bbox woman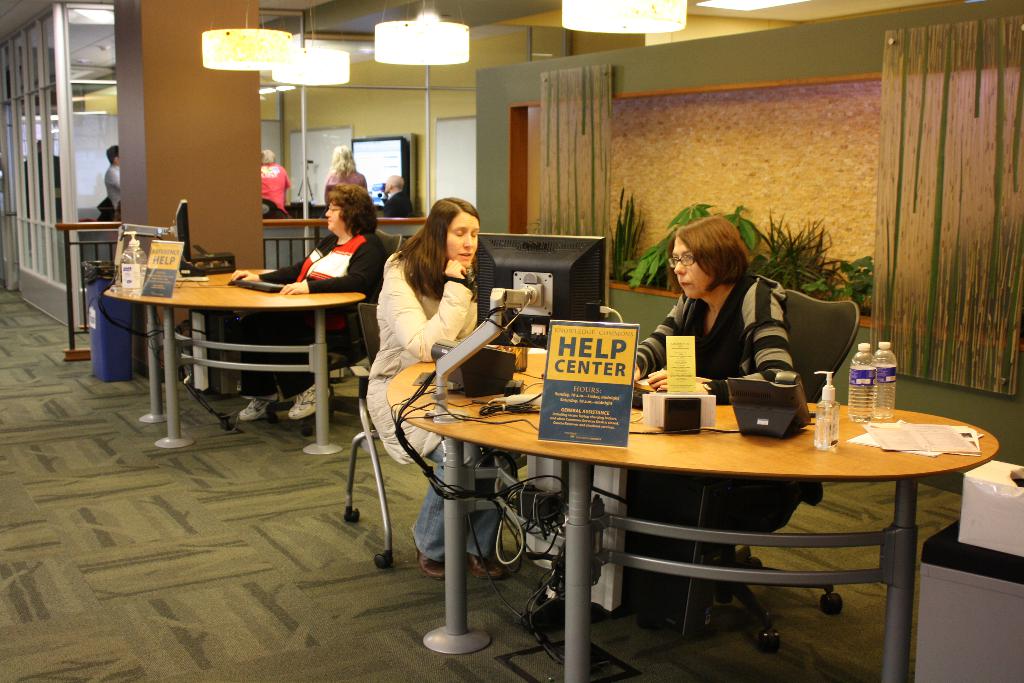
(left=359, top=193, right=520, bottom=587)
